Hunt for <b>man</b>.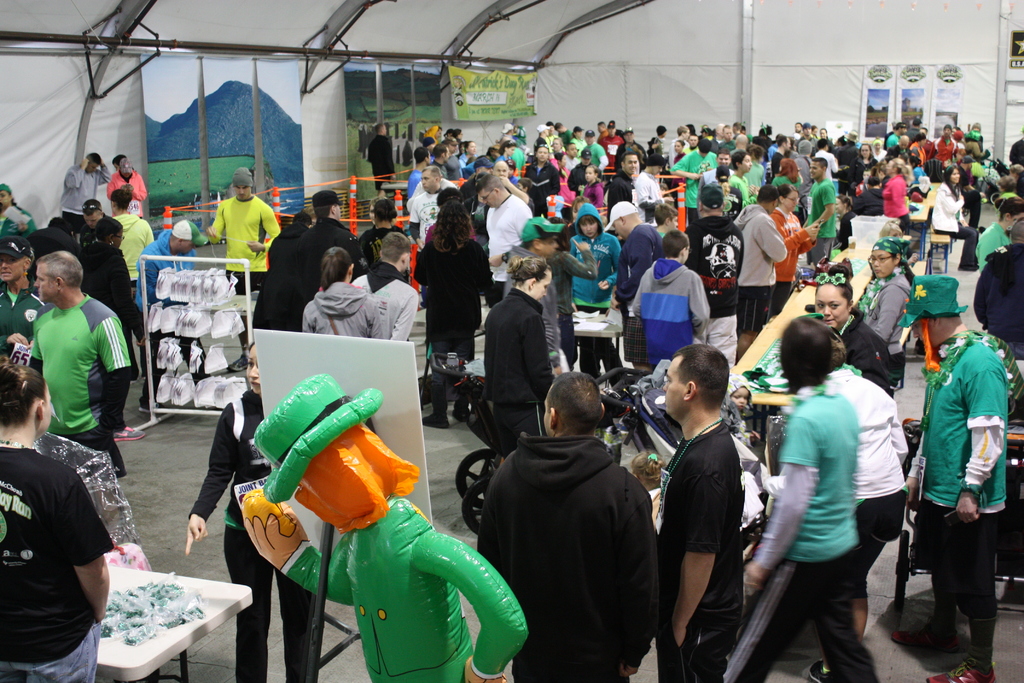
Hunted down at 974,220,1023,360.
